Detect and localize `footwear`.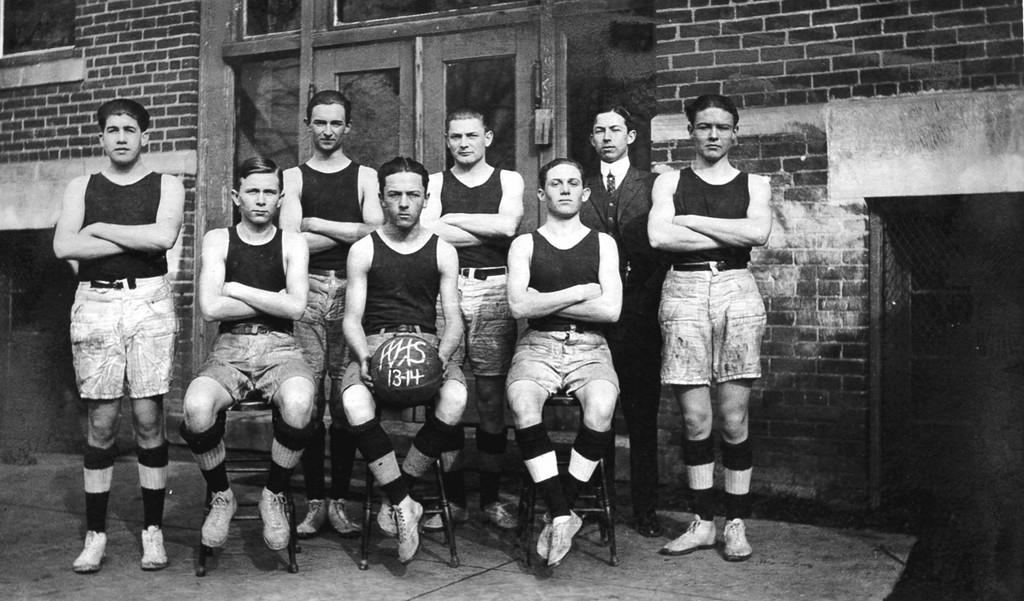
Localized at crop(329, 497, 361, 535).
